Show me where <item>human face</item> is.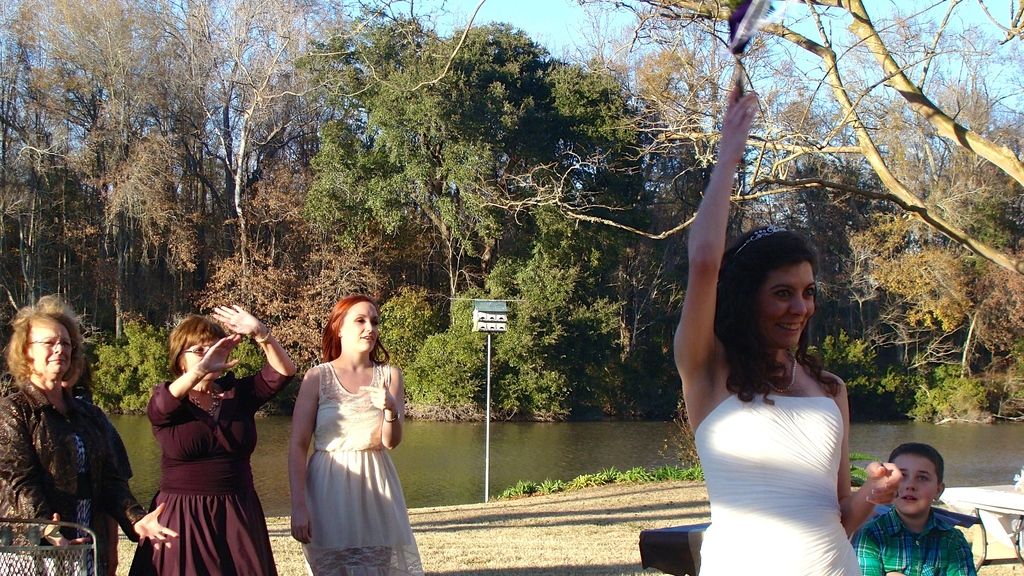
<item>human face</item> is at box(182, 344, 221, 378).
